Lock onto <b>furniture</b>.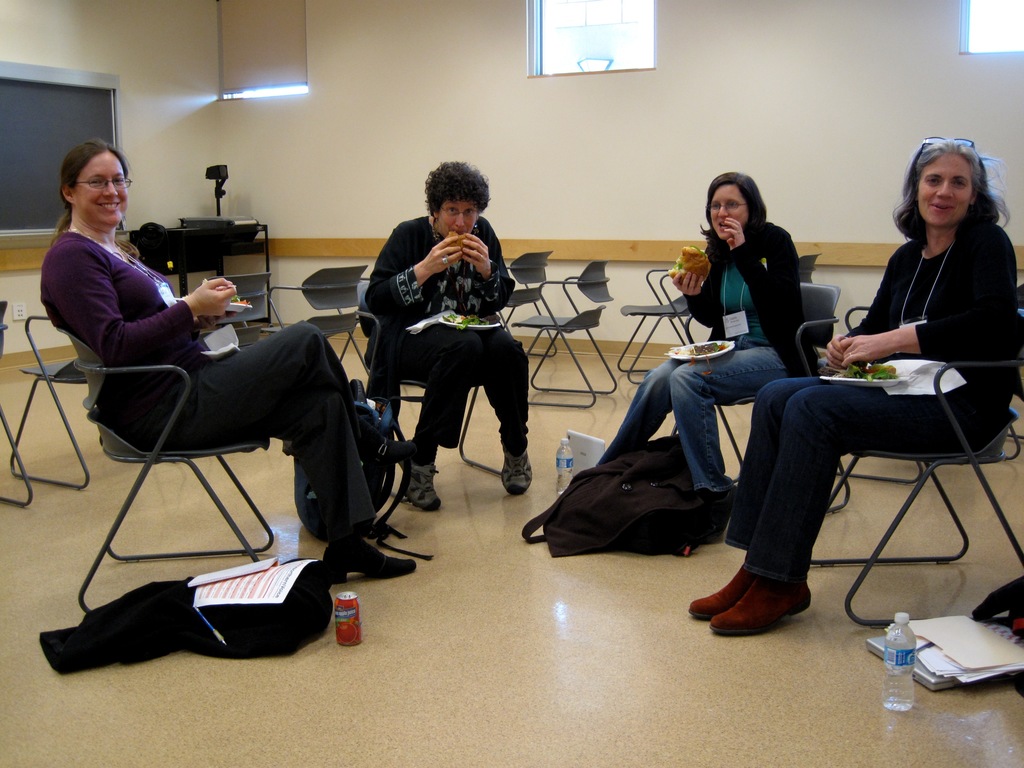
Locked: x1=128 y1=221 x2=225 y2=296.
